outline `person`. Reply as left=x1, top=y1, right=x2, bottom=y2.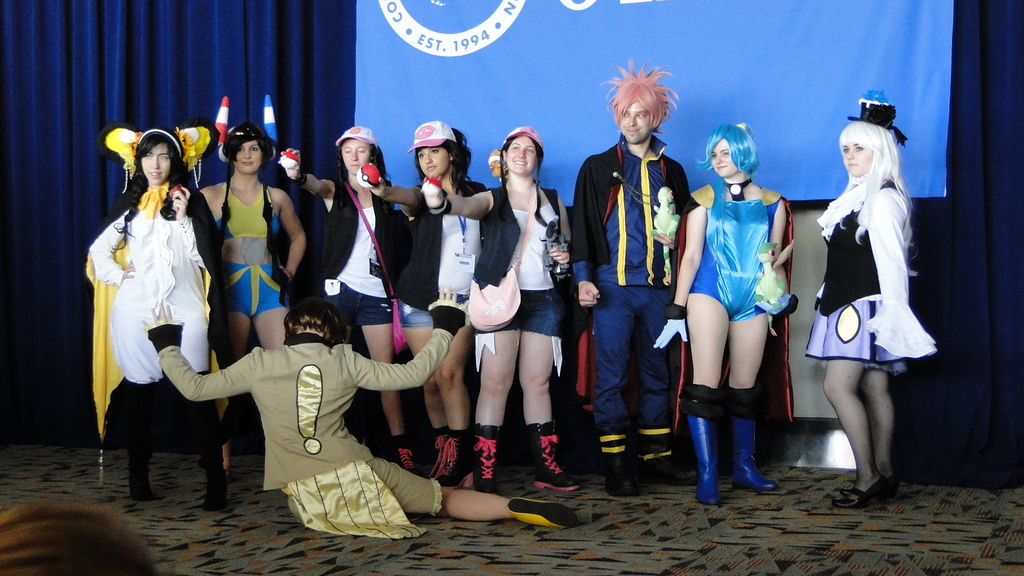
left=196, top=120, right=312, bottom=442.
